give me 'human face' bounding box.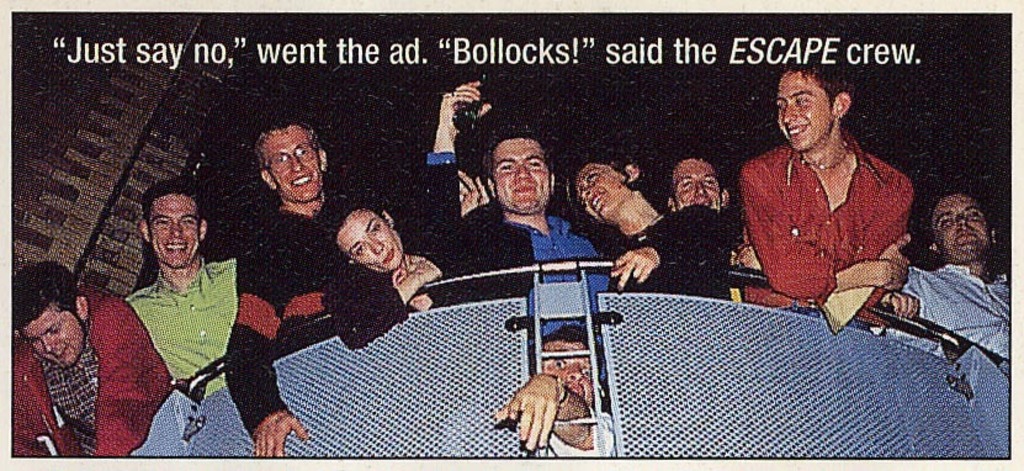
578/160/631/221.
